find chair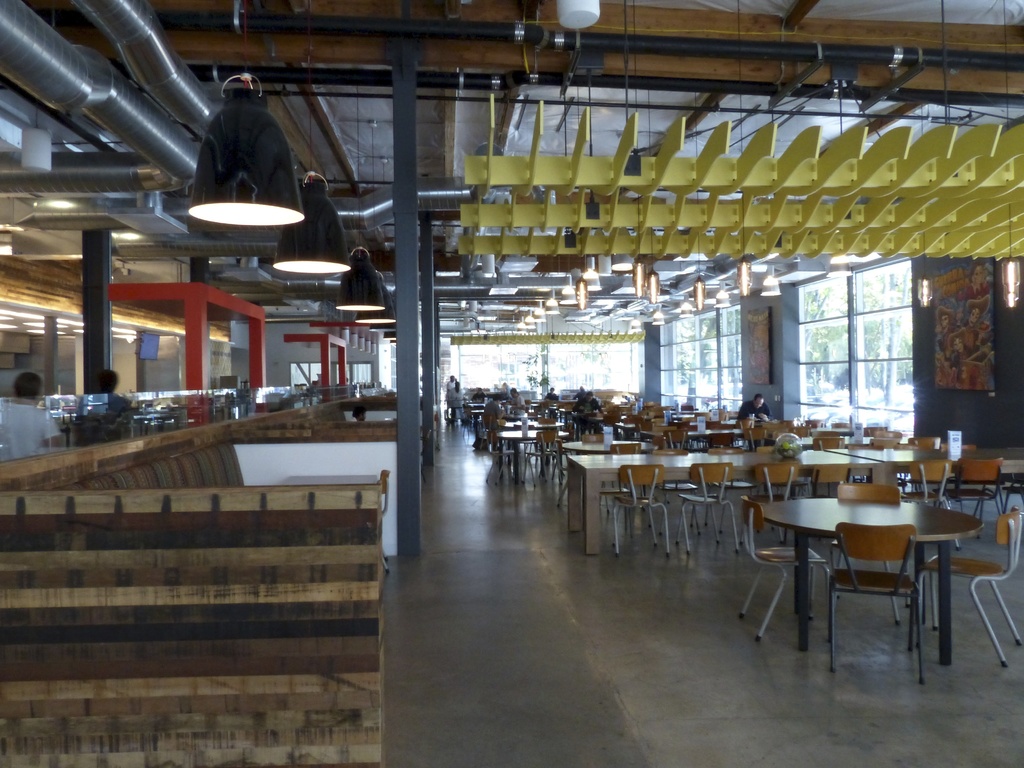
(682, 461, 739, 554)
